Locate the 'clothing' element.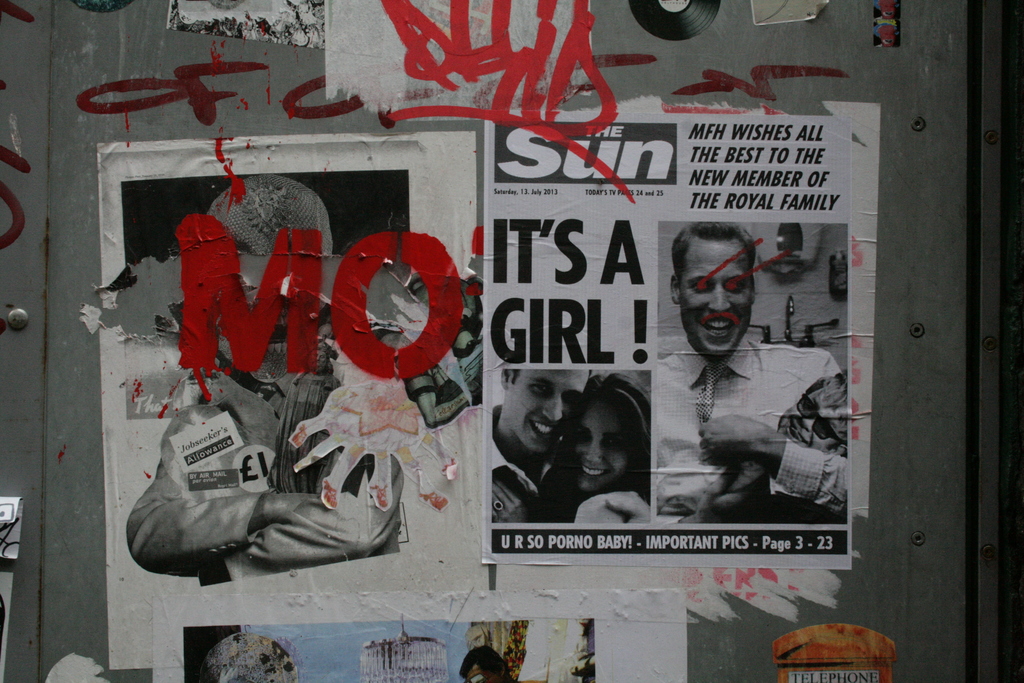
Element bbox: pyautogui.locateOnScreen(492, 404, 540, 527).
